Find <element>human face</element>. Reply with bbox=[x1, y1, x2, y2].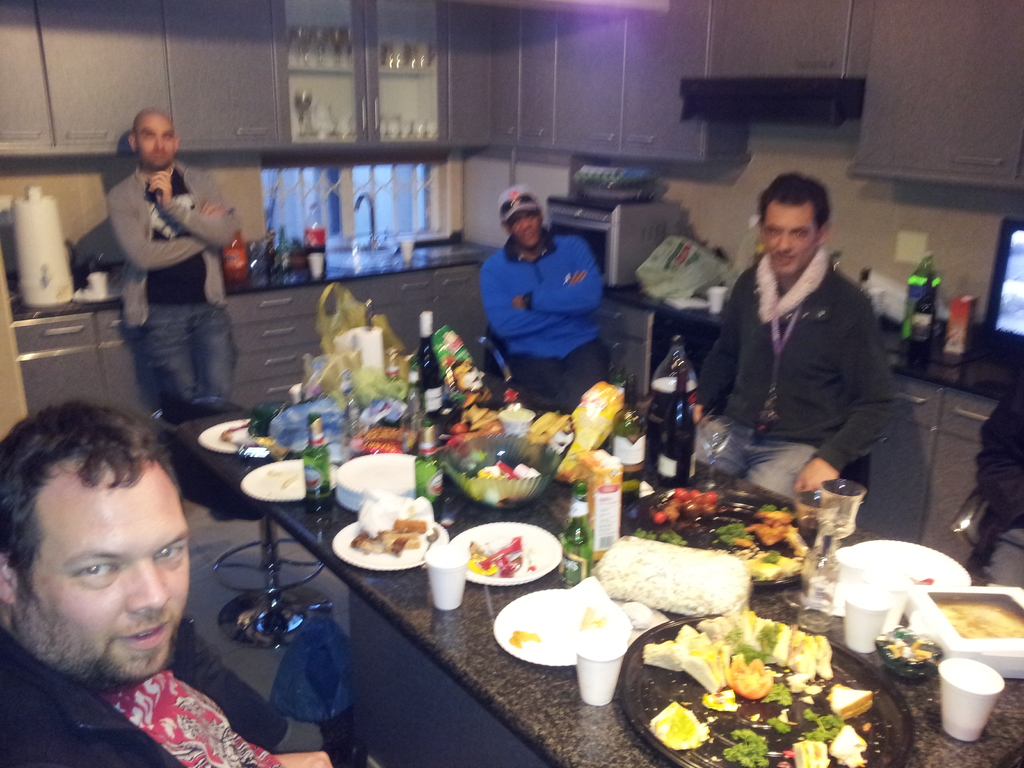
bbox=[17, 493, 191, 680].
